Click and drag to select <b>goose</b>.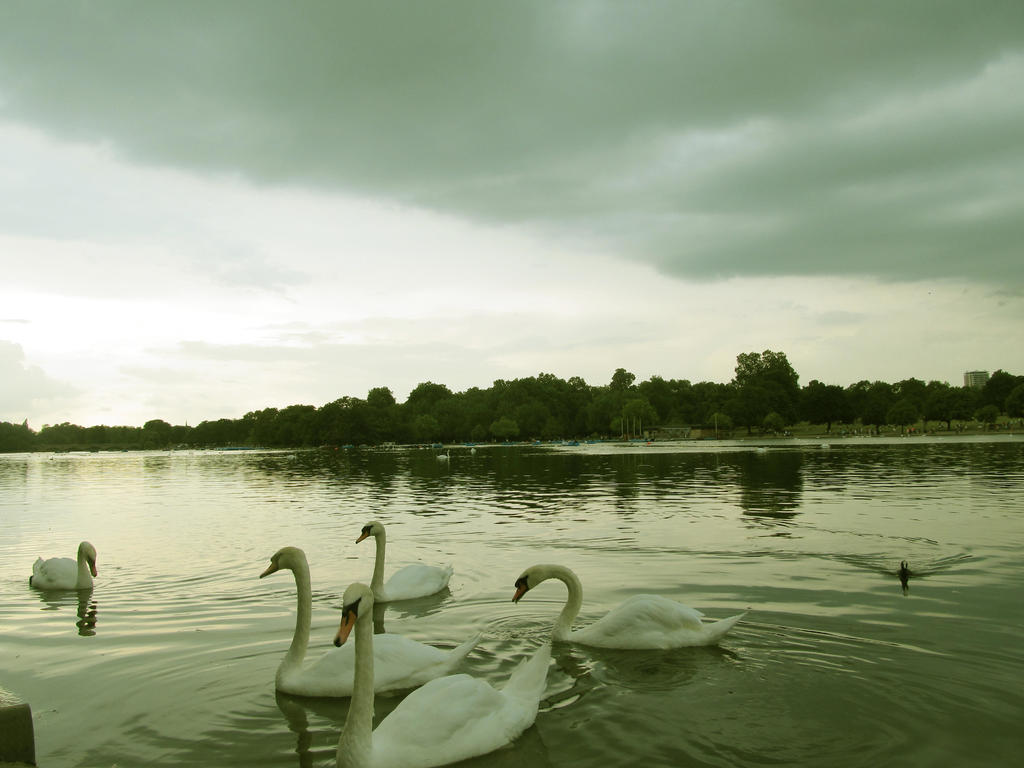
Selection: (left=256, top=547, right=479, bottom=698).
